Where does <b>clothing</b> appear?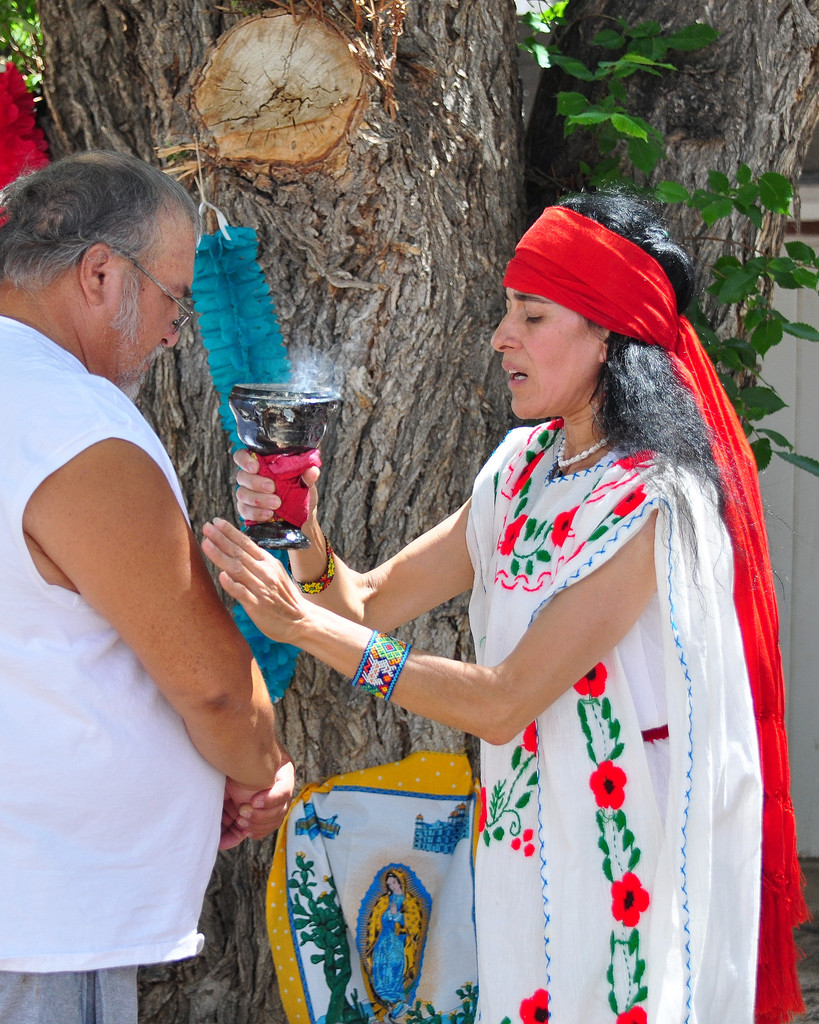
Appears at box(0, 314, 231, 1023).
